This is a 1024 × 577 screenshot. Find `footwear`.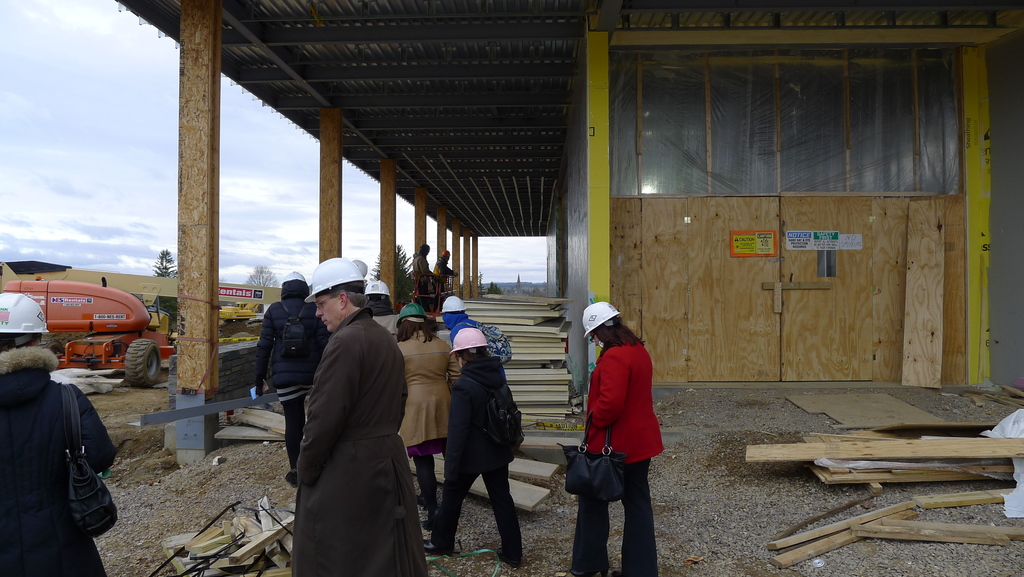
Bounding box: 425 512 436 530.
